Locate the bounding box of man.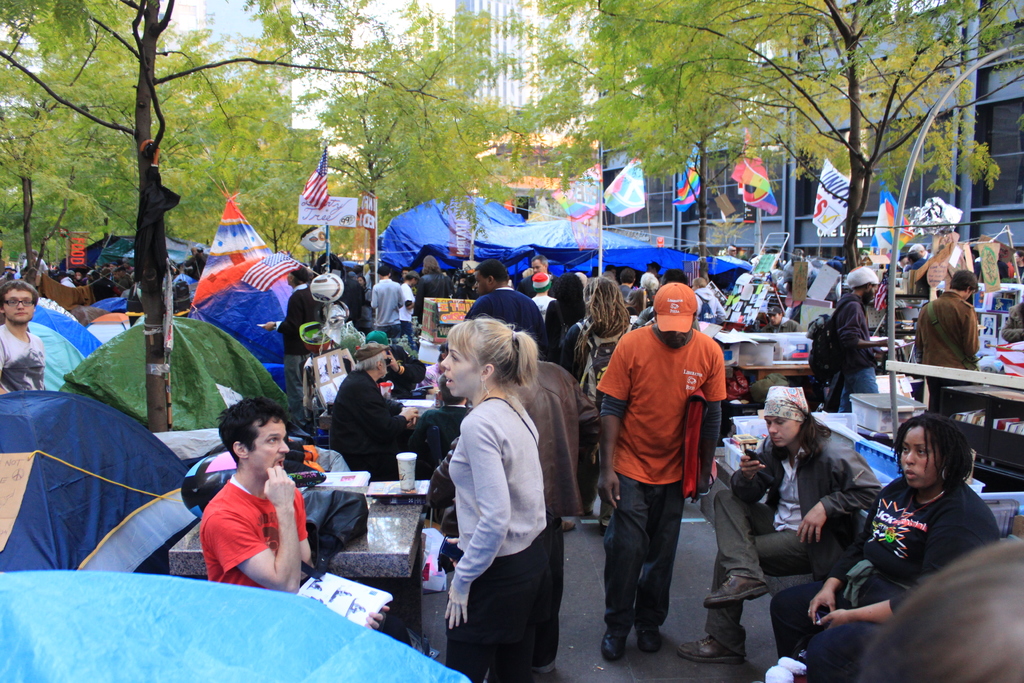
Bounding box: bbox=(920, 270, 994, 414).
